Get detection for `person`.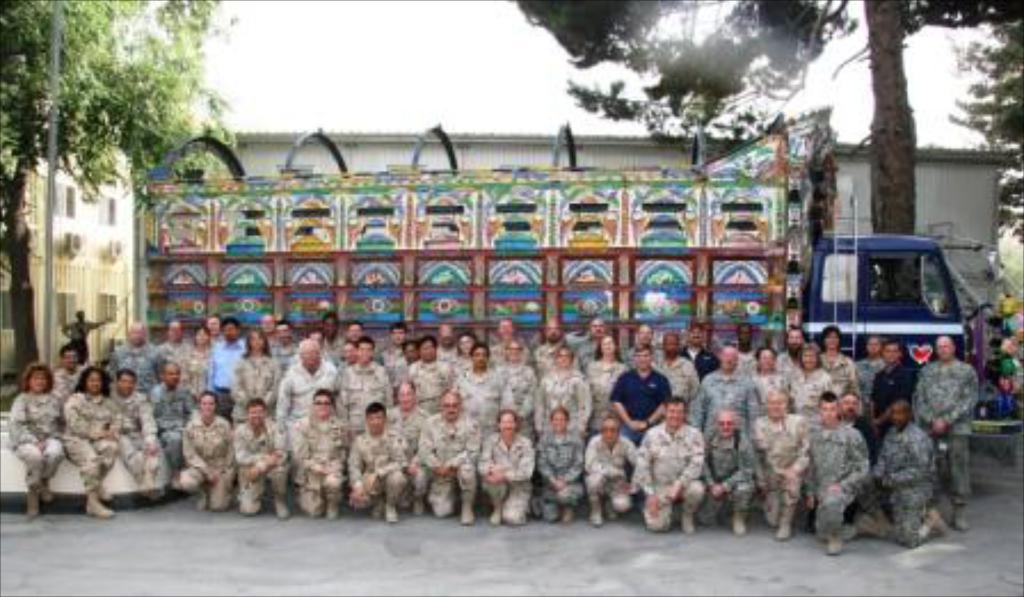
Detection: x1=866, y1=393, x2=953, y2=549.
